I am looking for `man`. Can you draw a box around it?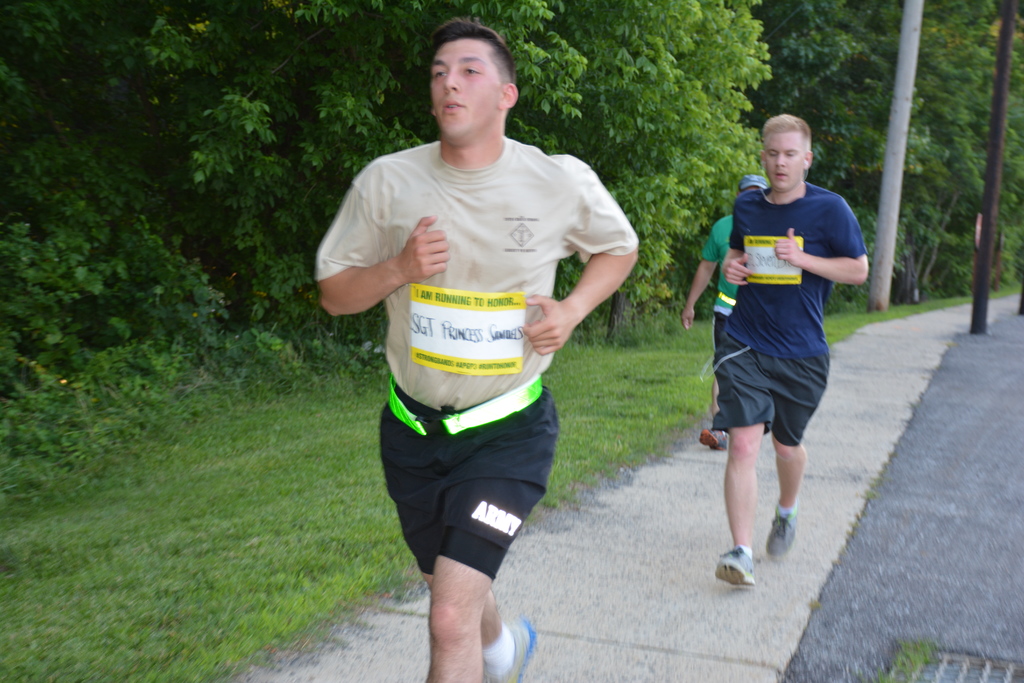
Sure, the bounding box is 723, 102, 871, 593.
